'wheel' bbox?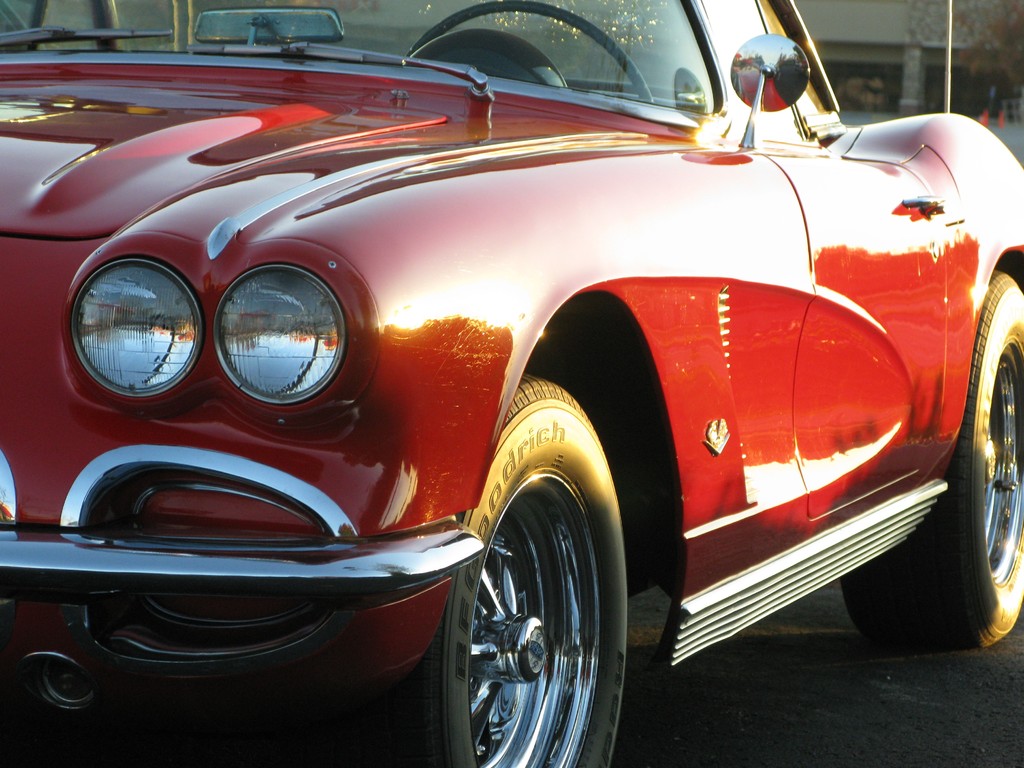
select_region(406, 2, 650, 104)
